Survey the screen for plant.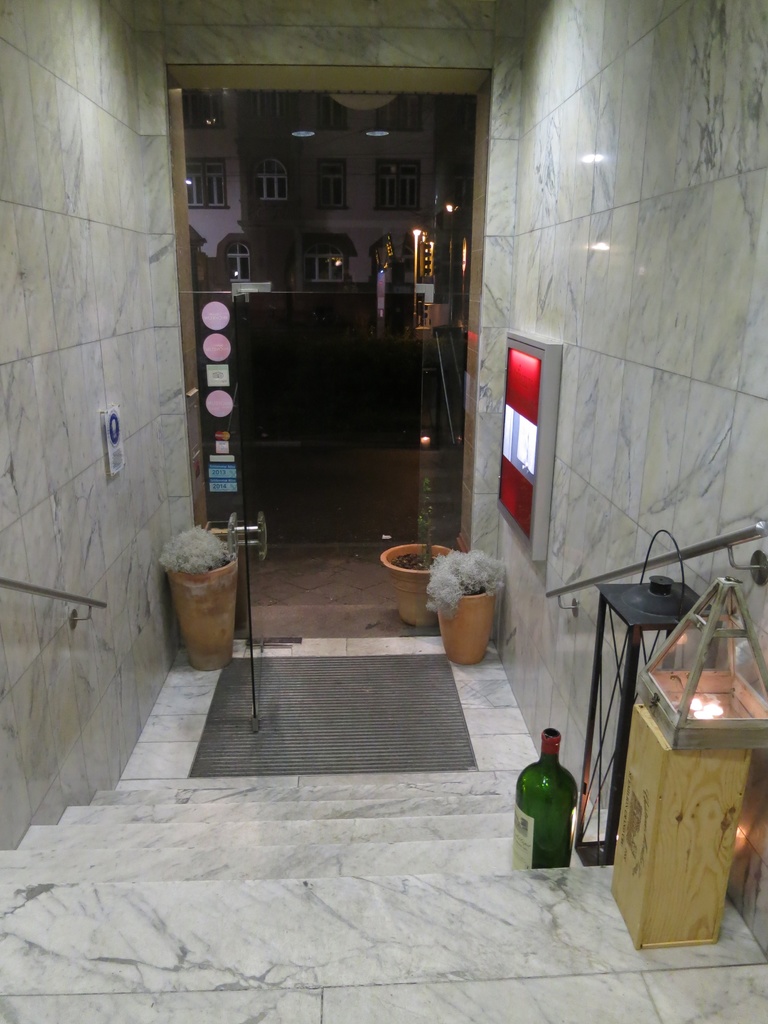
Survey found: region(157, 522, 234, 574).
